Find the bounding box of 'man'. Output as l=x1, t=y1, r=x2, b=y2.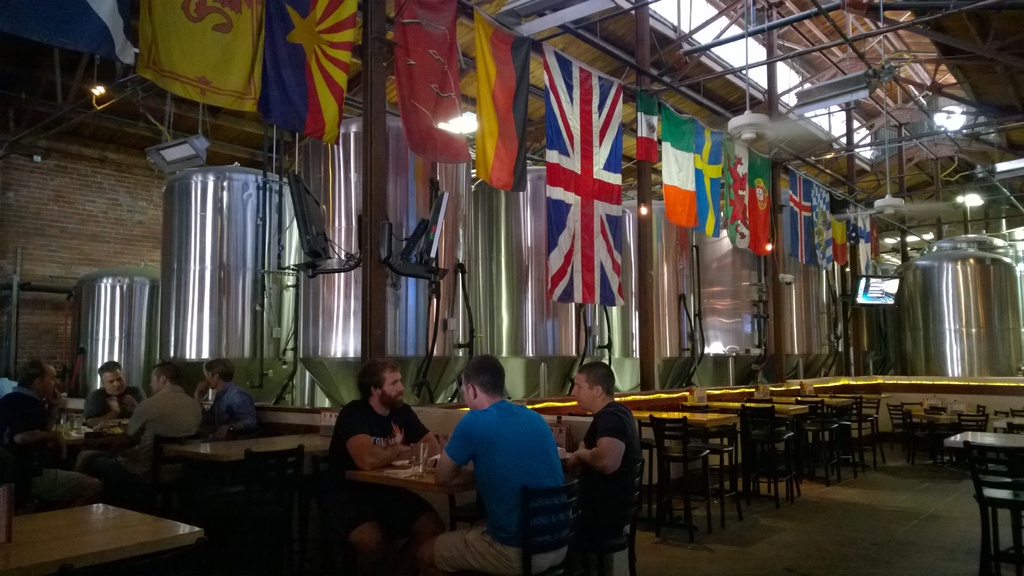
l=124, t=363, r=200, b=448.
